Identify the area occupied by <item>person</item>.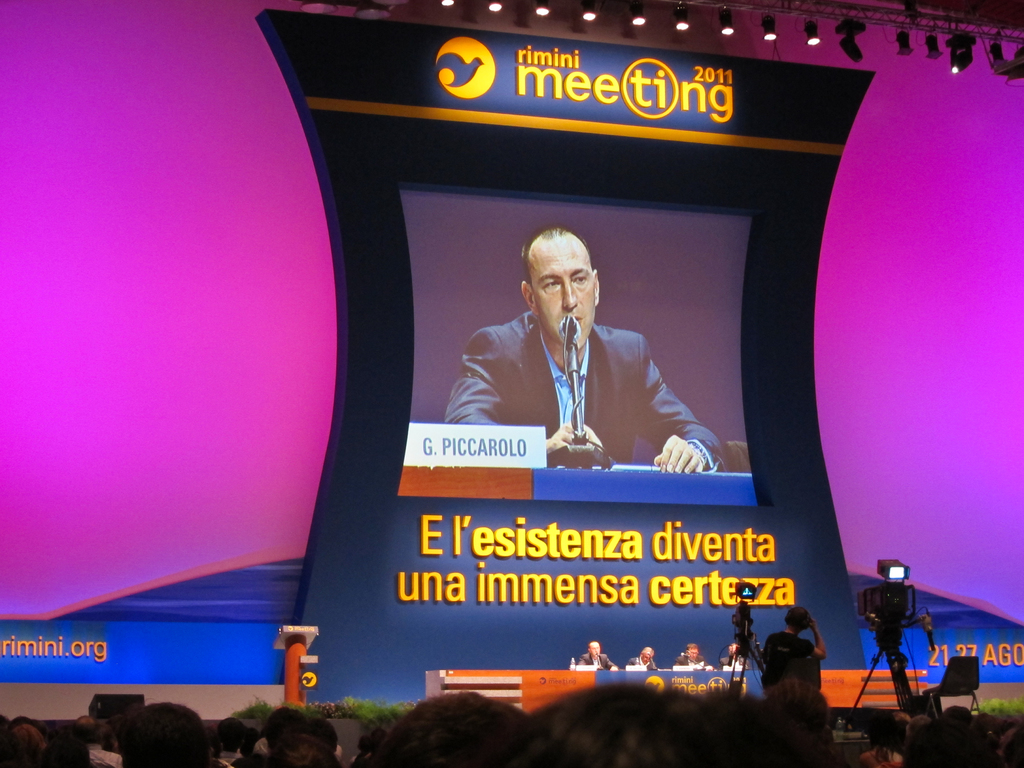
Area: (625,643,657,668).
